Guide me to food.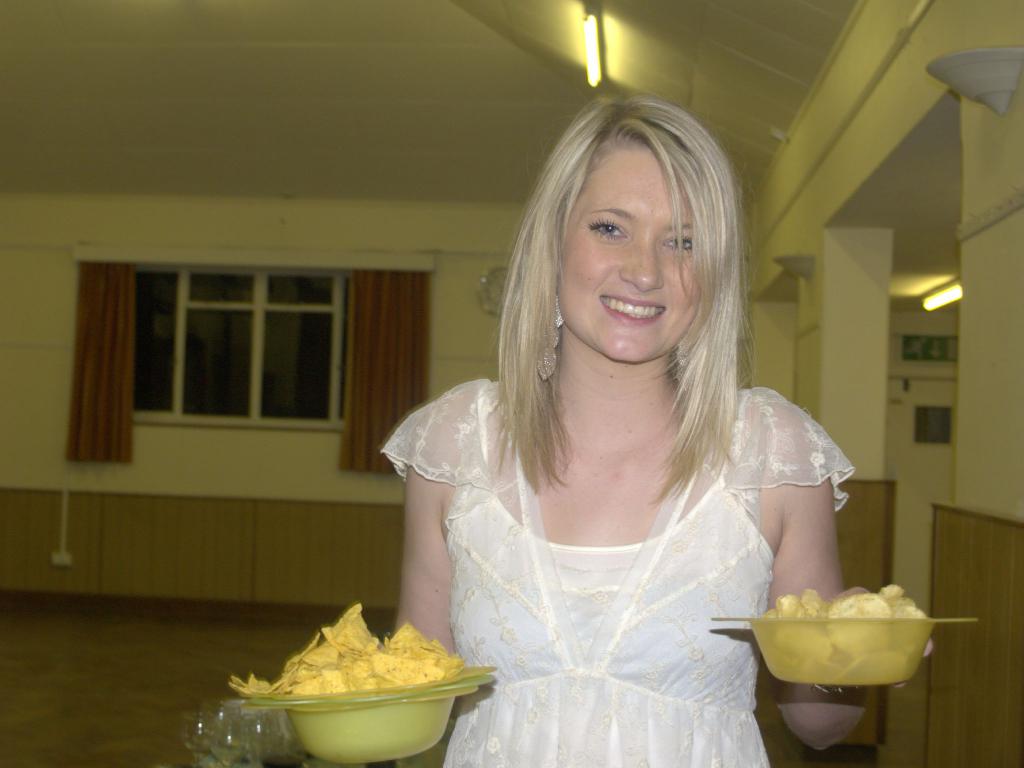
Guidance: left=758, top=582, right=926, bottom=664.
